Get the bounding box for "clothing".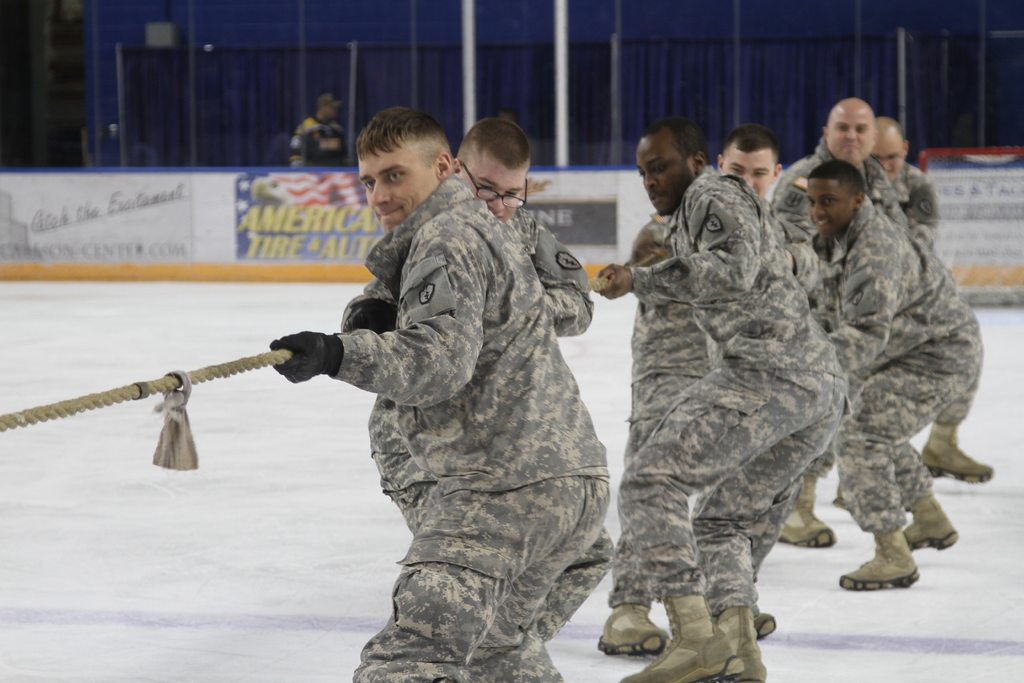
Rect(335, 199, 618, 682).
